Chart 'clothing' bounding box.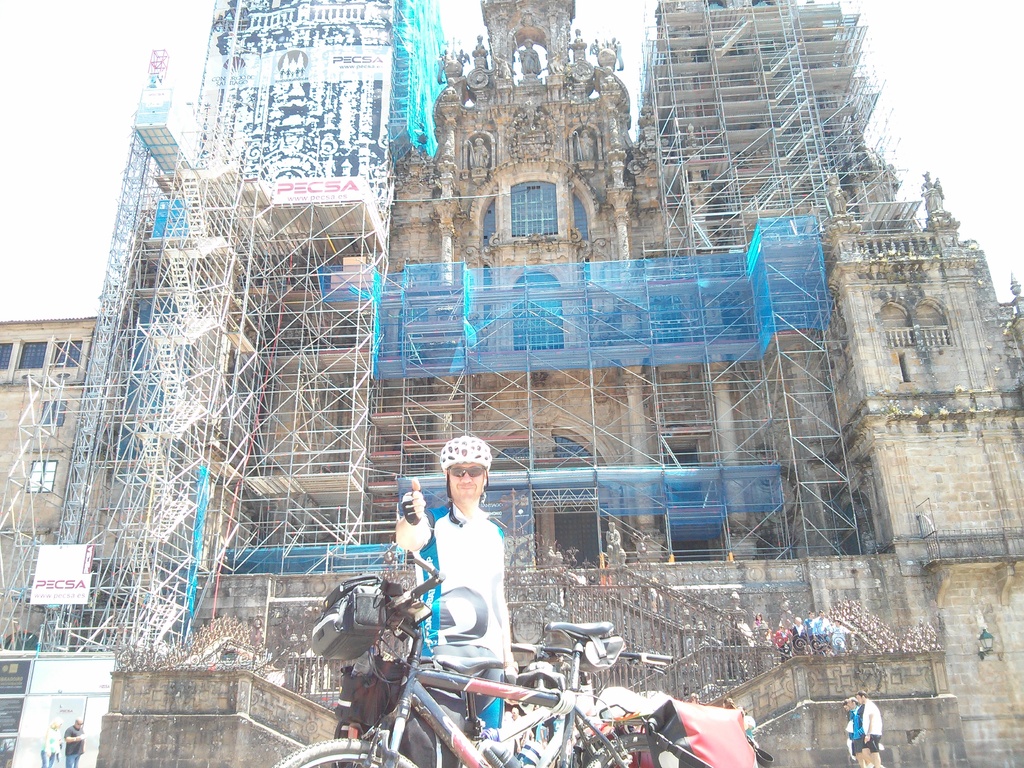
Charted: Rect(41, 728, 61, 767).
